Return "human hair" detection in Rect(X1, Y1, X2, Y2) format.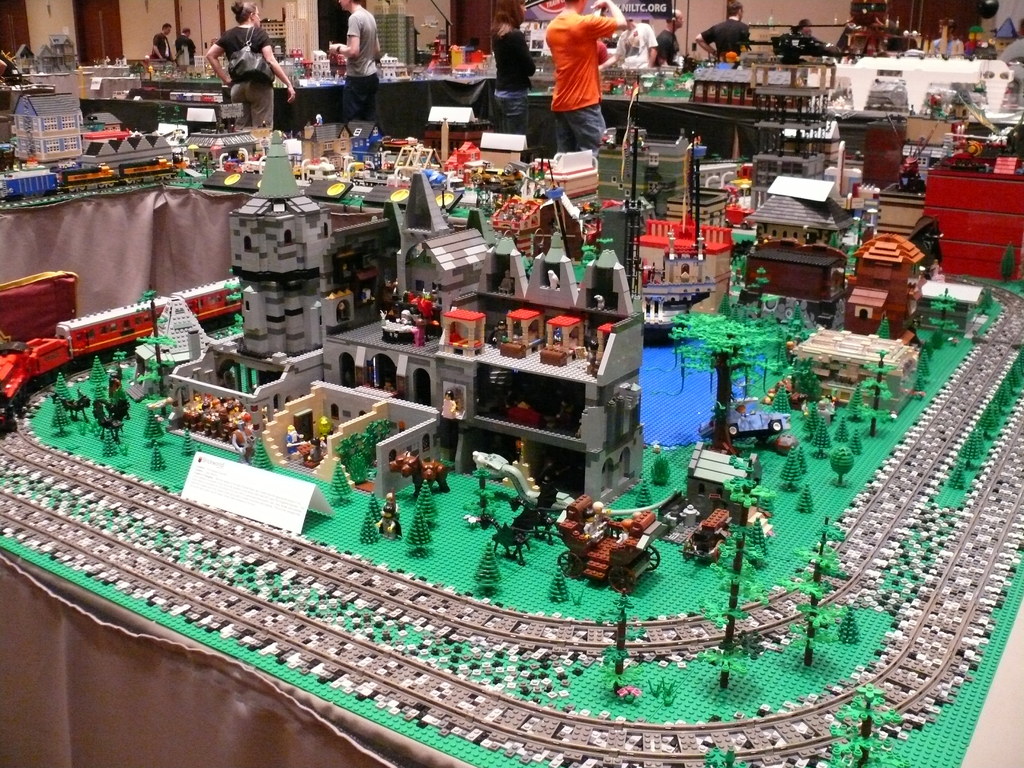
Rect(495, 4, 522, 24).
